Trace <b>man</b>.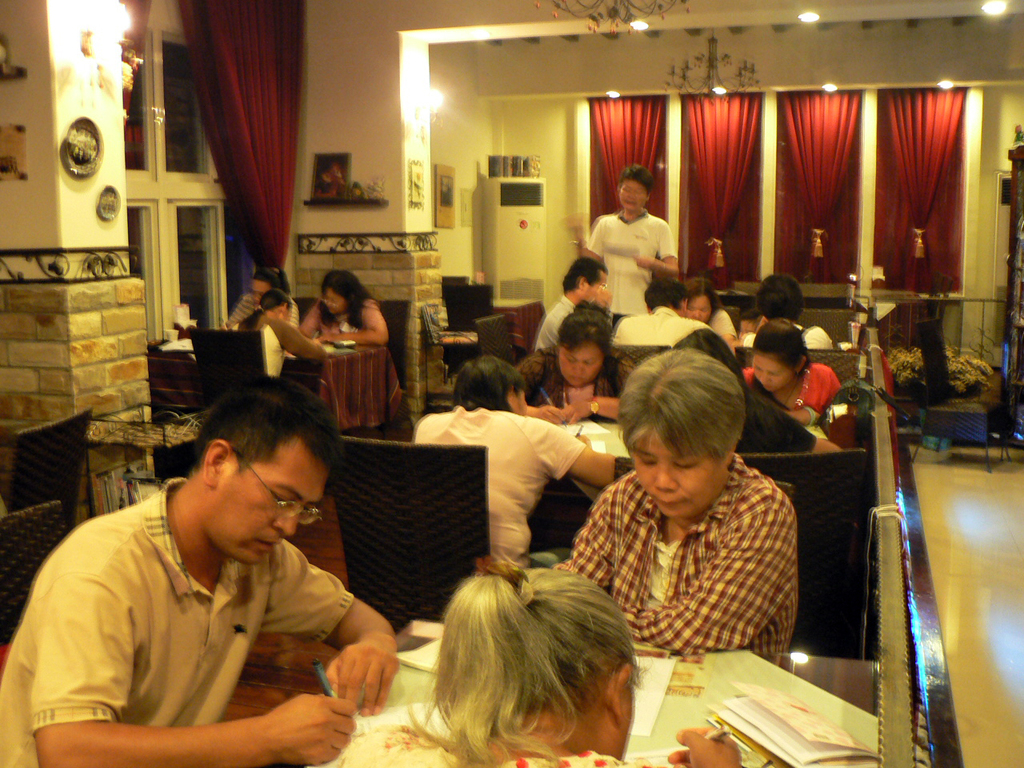
Traced to box=[35, 397, 424, 752].
